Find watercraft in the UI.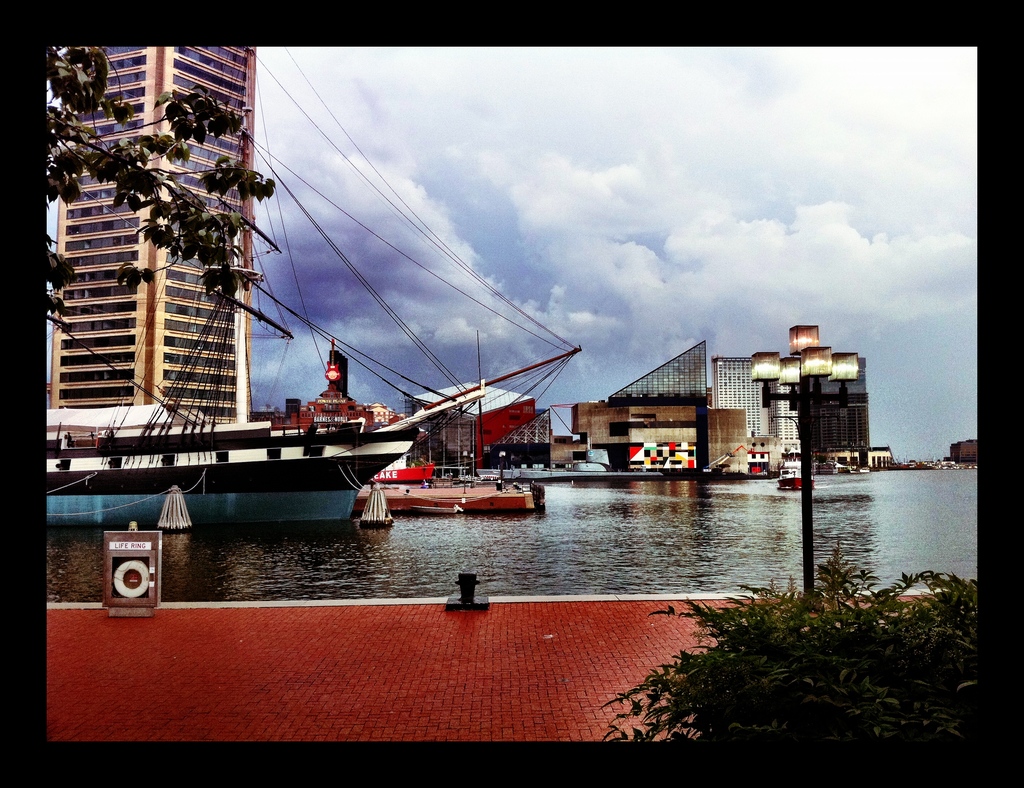
UI element at <region>355, 454, 538, 517</region>.
